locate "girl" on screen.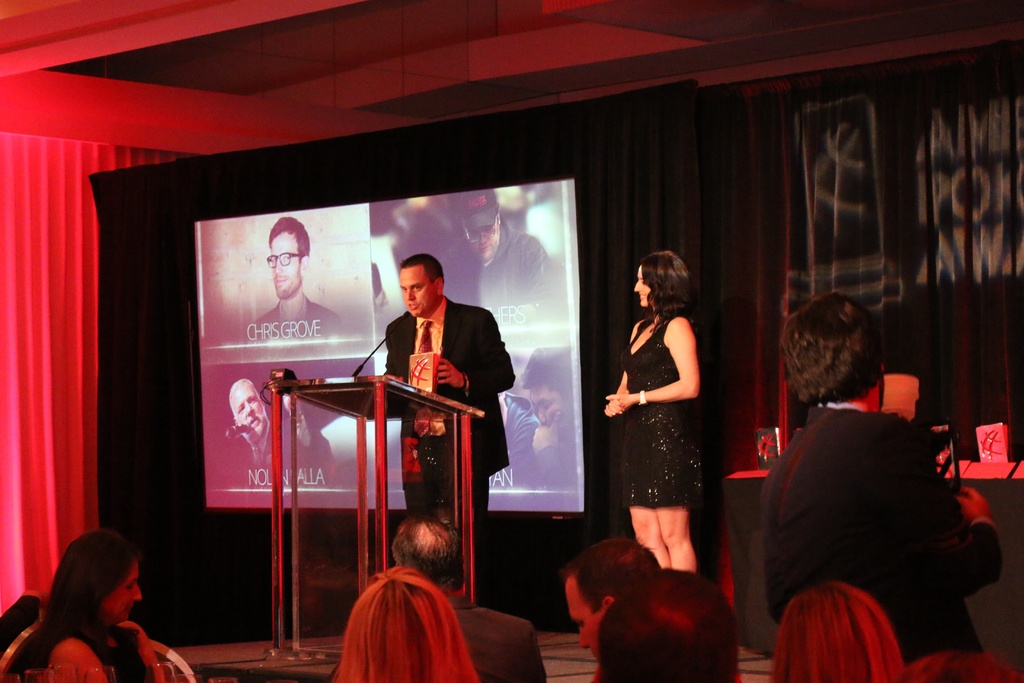
On screen at (606, 251, 700, 573).
